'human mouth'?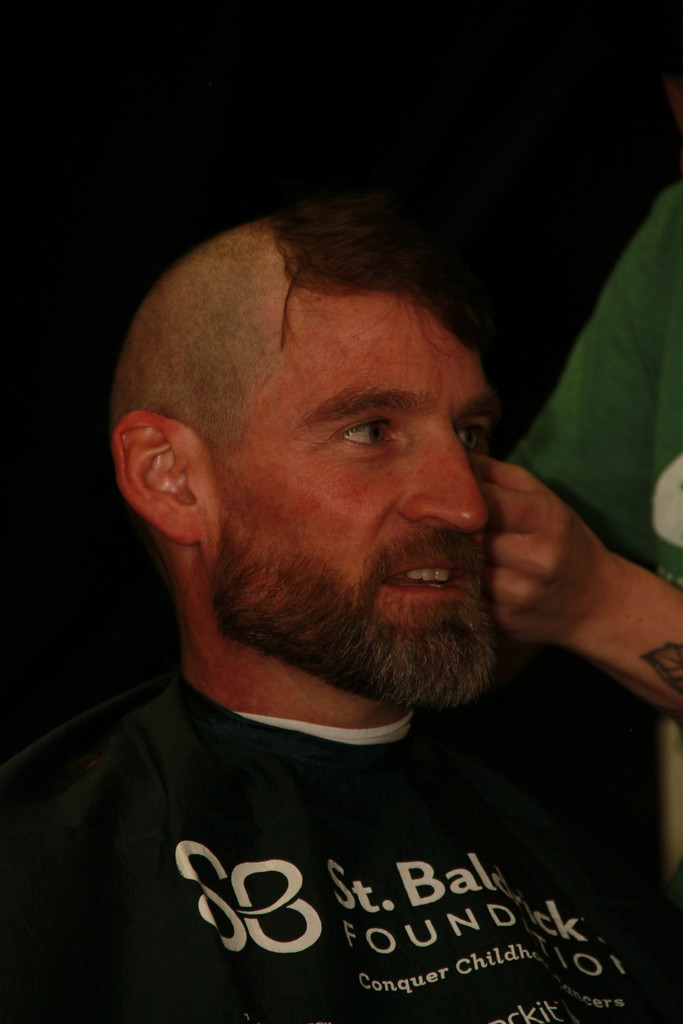
375, 549, 493, 628
